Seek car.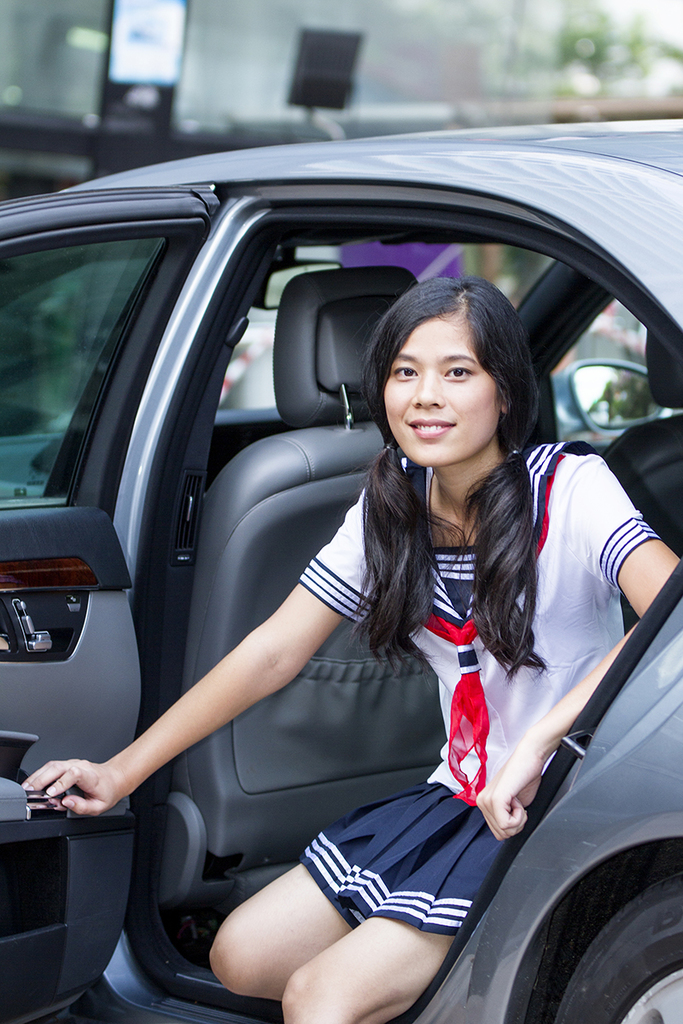
{"left": 0, "top": 113, "right": 677, "bottom": 997}.
